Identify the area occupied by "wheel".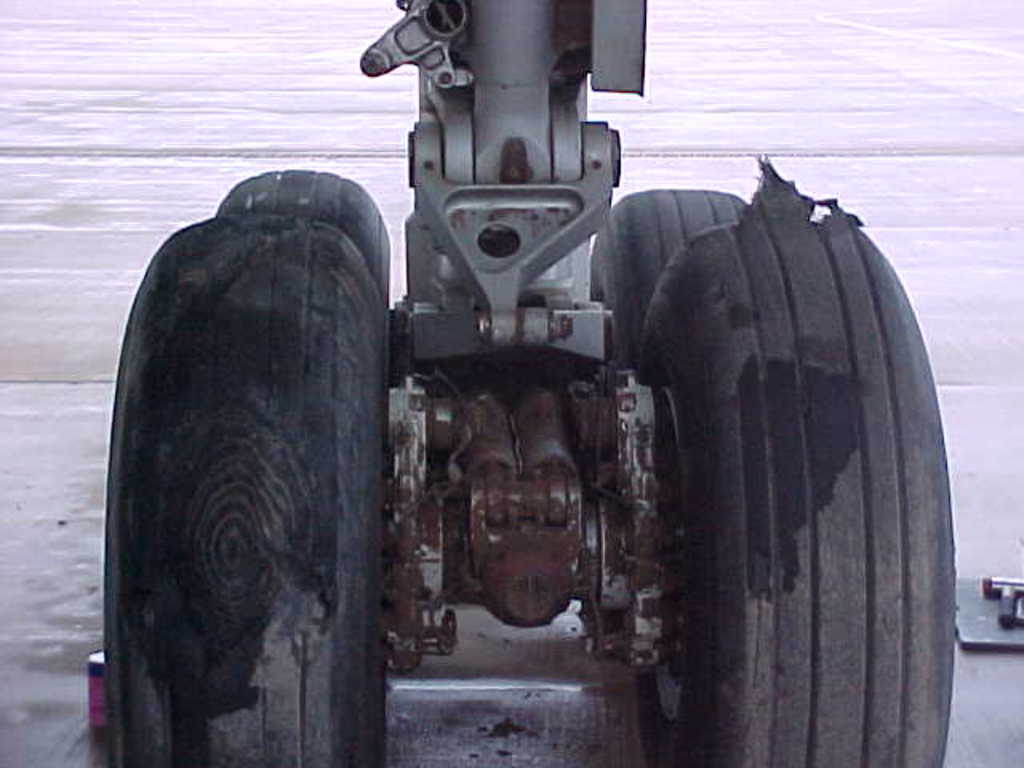
Area: select_region(102, 208, 384, 766).
